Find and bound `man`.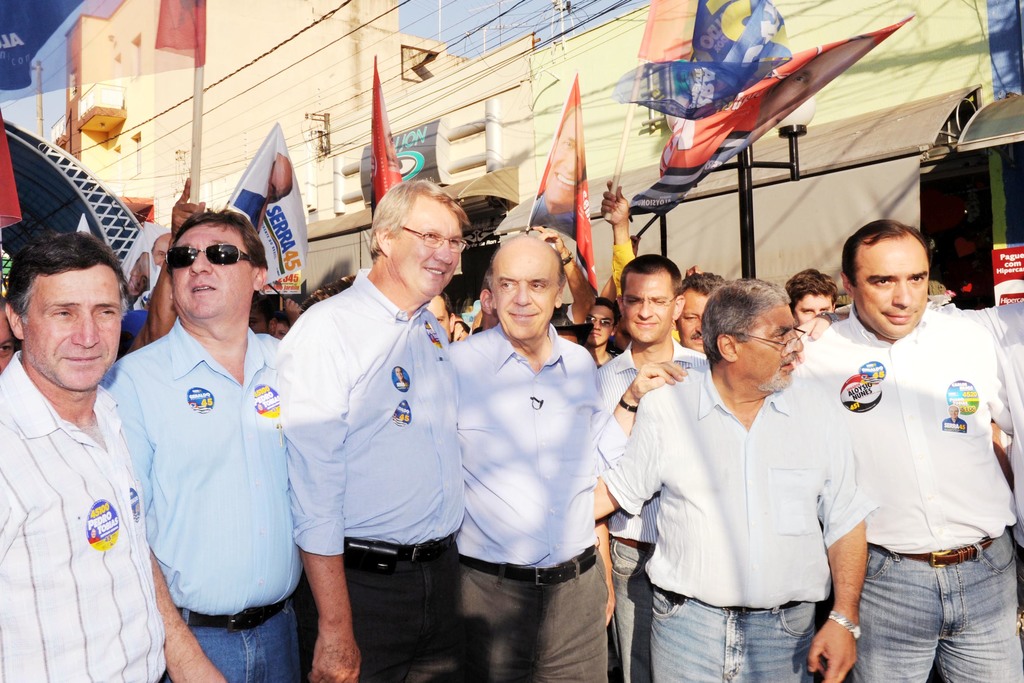
Bound: (541, 108, 583, 202).
